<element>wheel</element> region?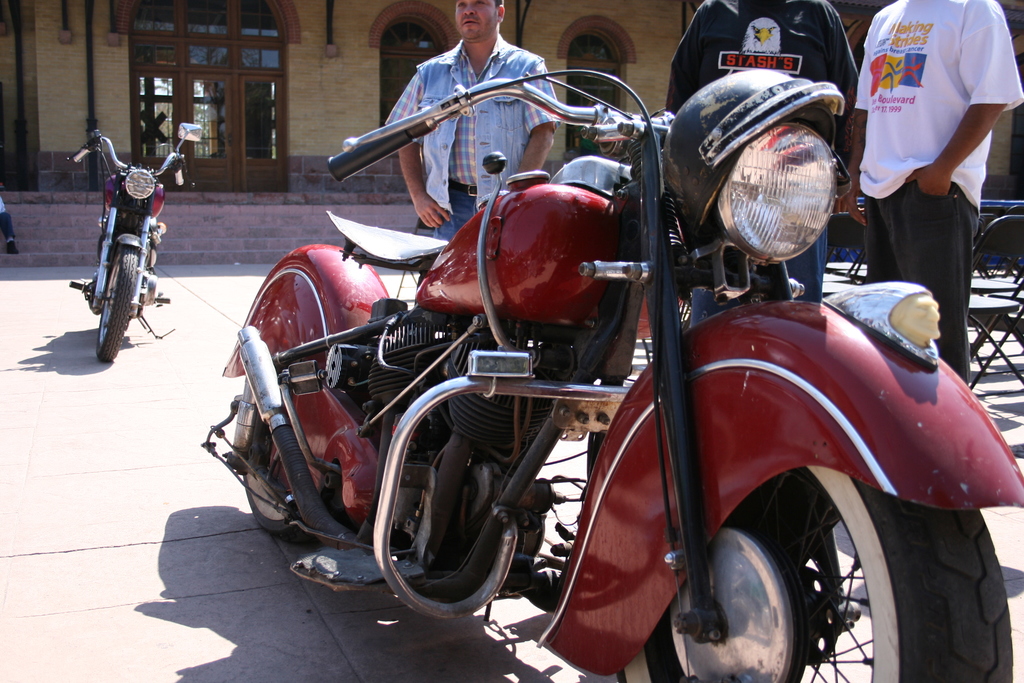
(625,463,1016,682)
